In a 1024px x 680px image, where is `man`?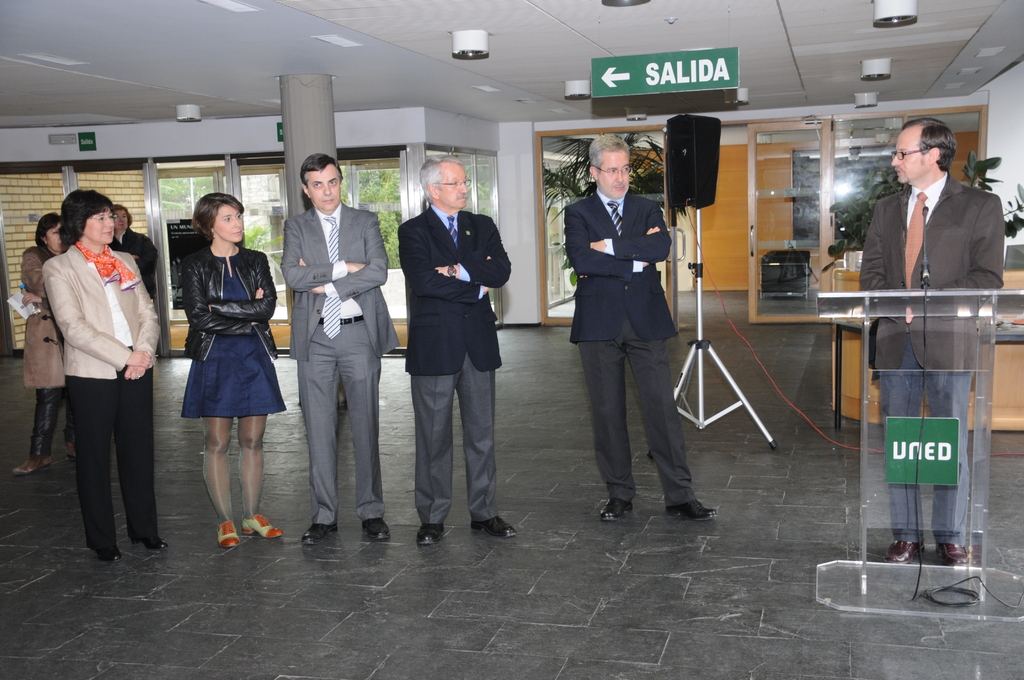
[x1=857, y1=111, x2=1013, y2=567].
